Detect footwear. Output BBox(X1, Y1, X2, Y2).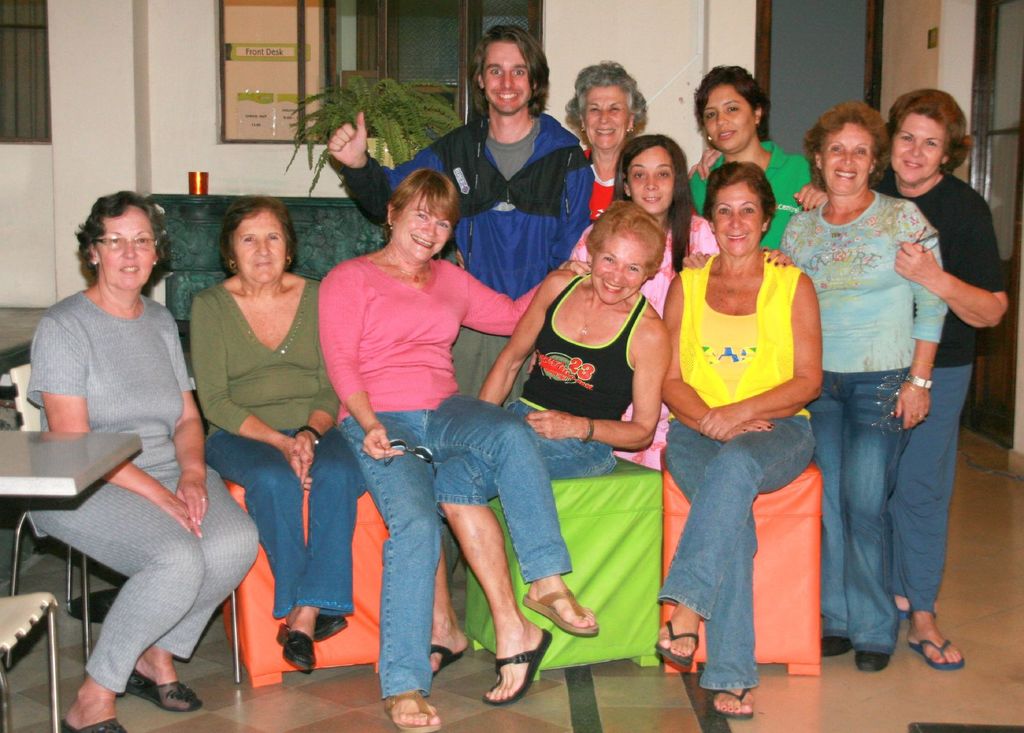
BBox(820, 636, 851, 657).
